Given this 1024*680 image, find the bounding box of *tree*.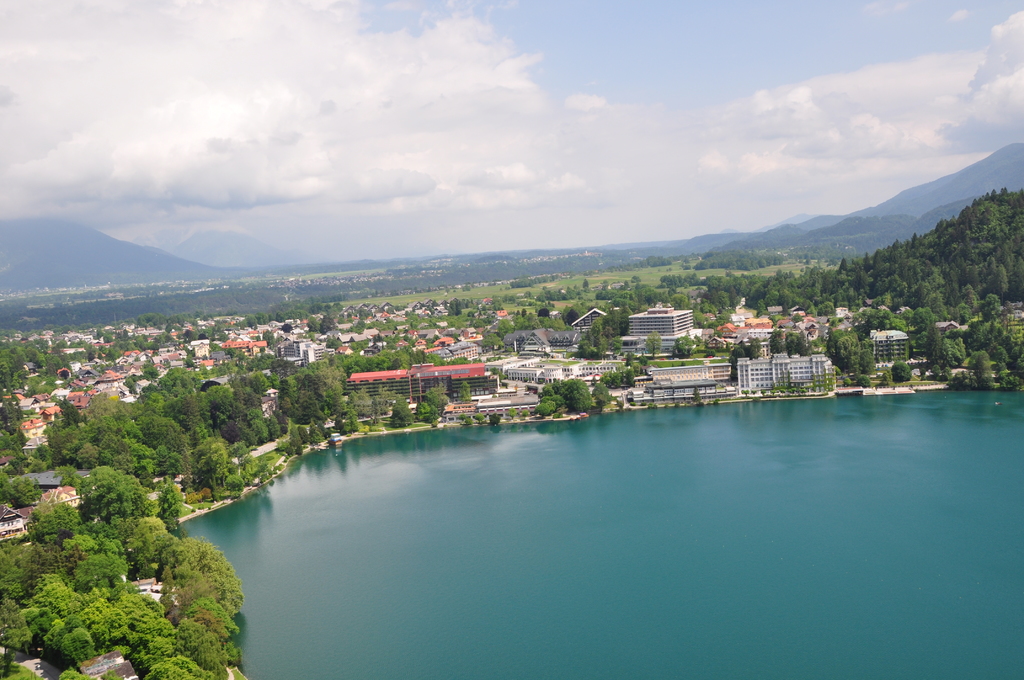
box=[575, 321, 608, 359].
